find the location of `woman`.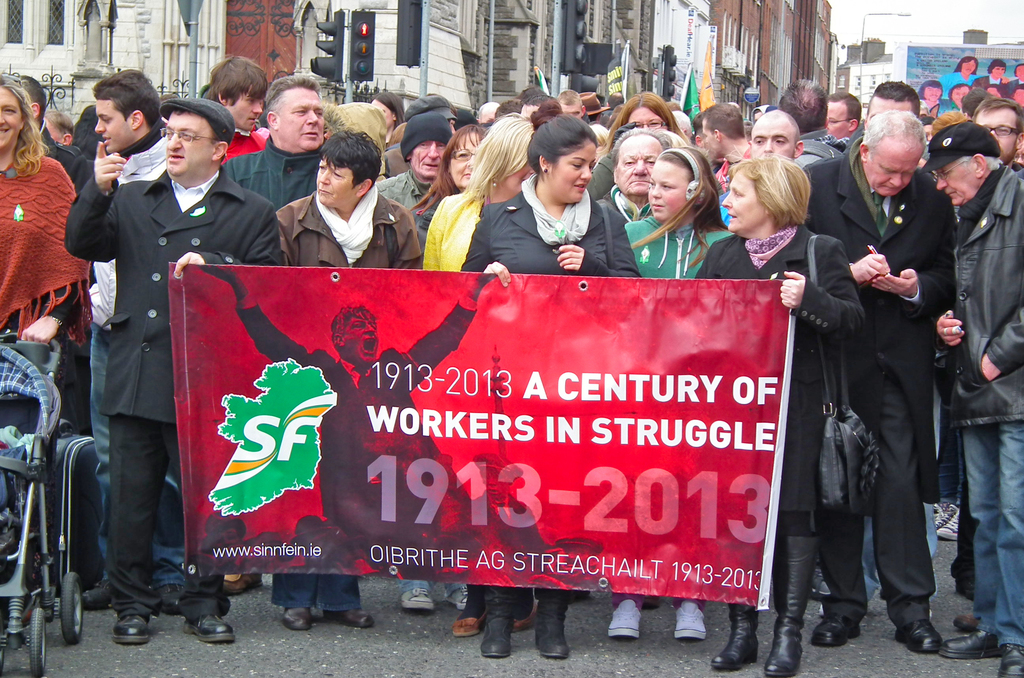
Location: bbox(413, 116, 483, 225).
